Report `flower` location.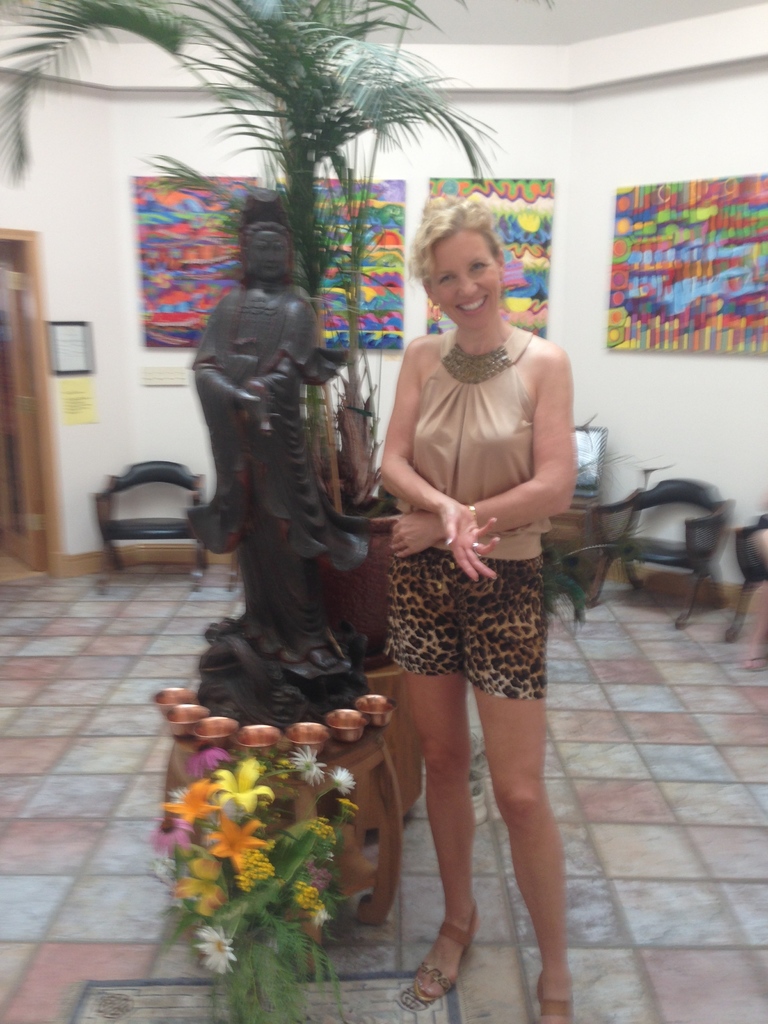
Report: box=[324, 767, 357, 796].
